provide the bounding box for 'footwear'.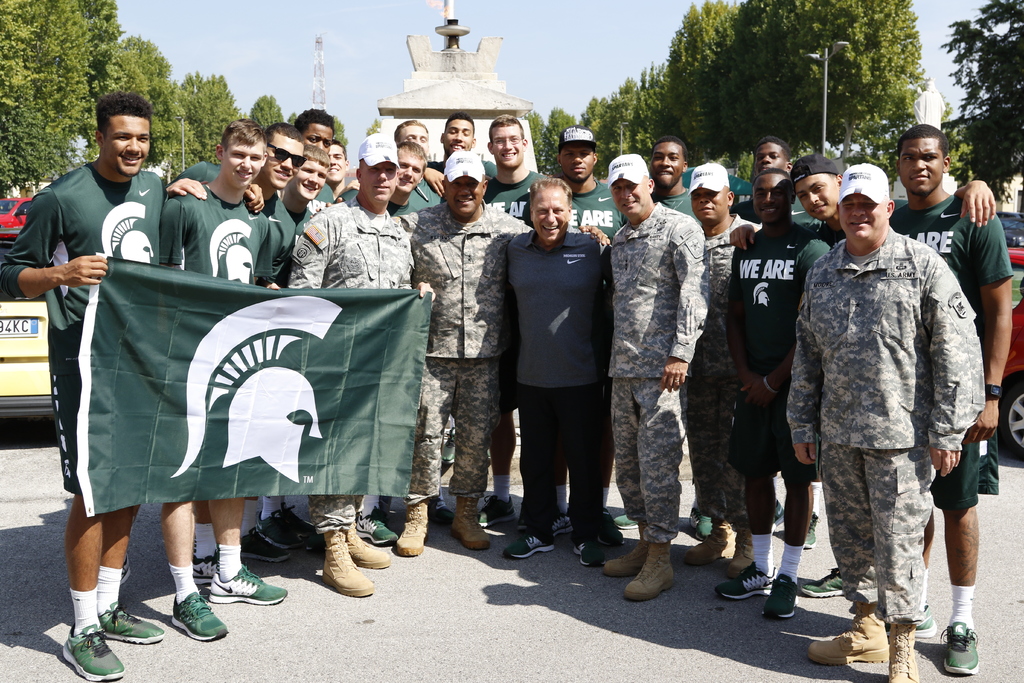
rect(691, 506, 714, 541).
